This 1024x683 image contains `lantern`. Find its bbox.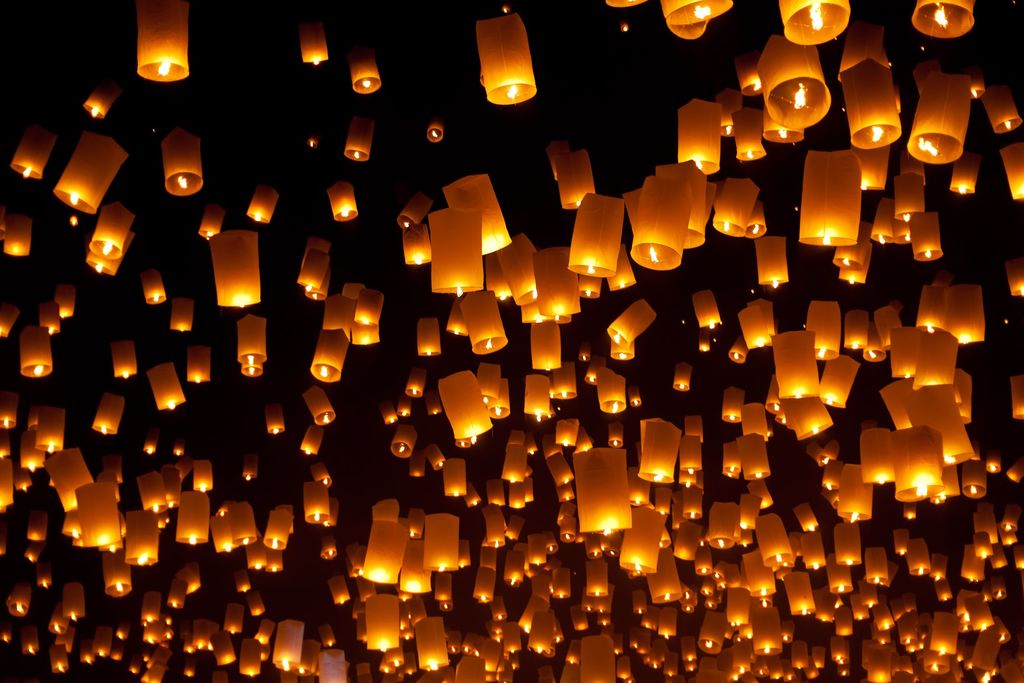
select_region(1003, 142, 1023, 197).
